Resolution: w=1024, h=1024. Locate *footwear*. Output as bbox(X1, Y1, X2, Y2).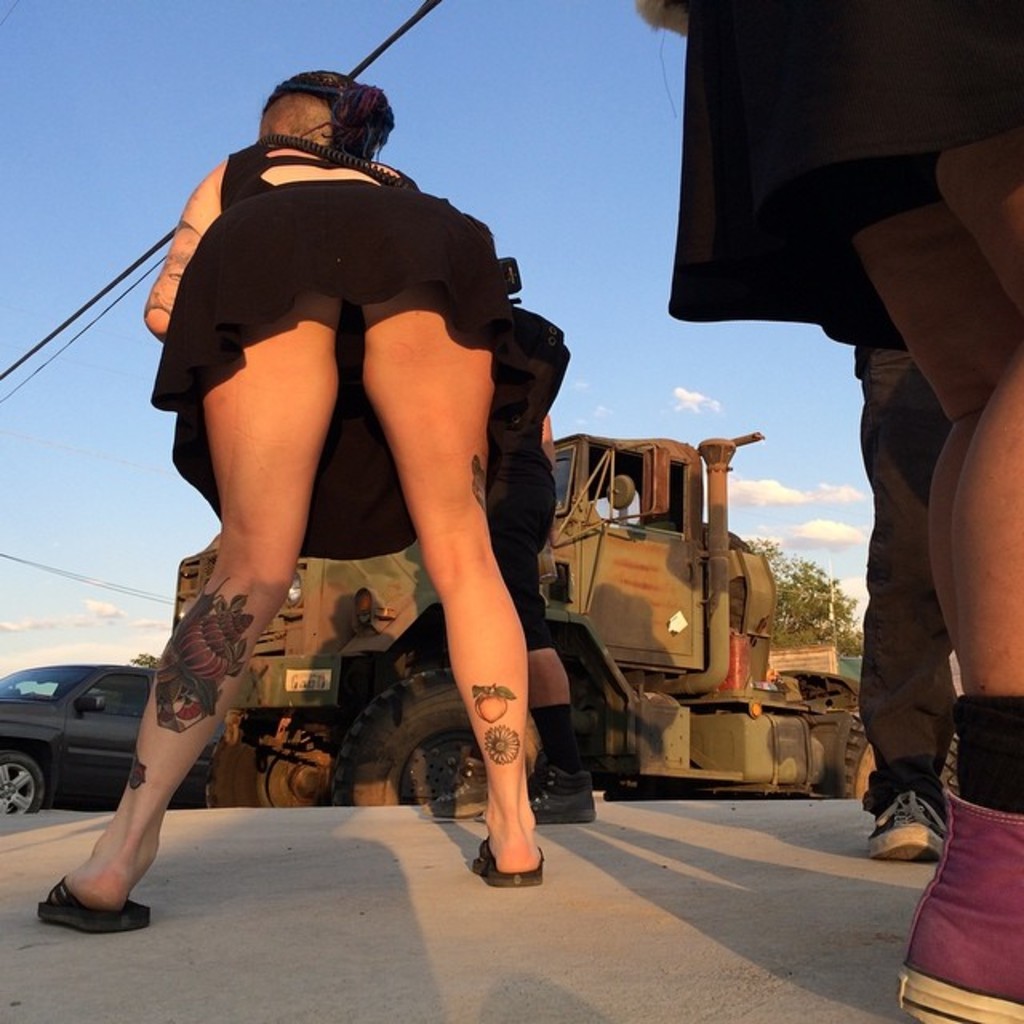
bbox(475, 834, 541, 886).
